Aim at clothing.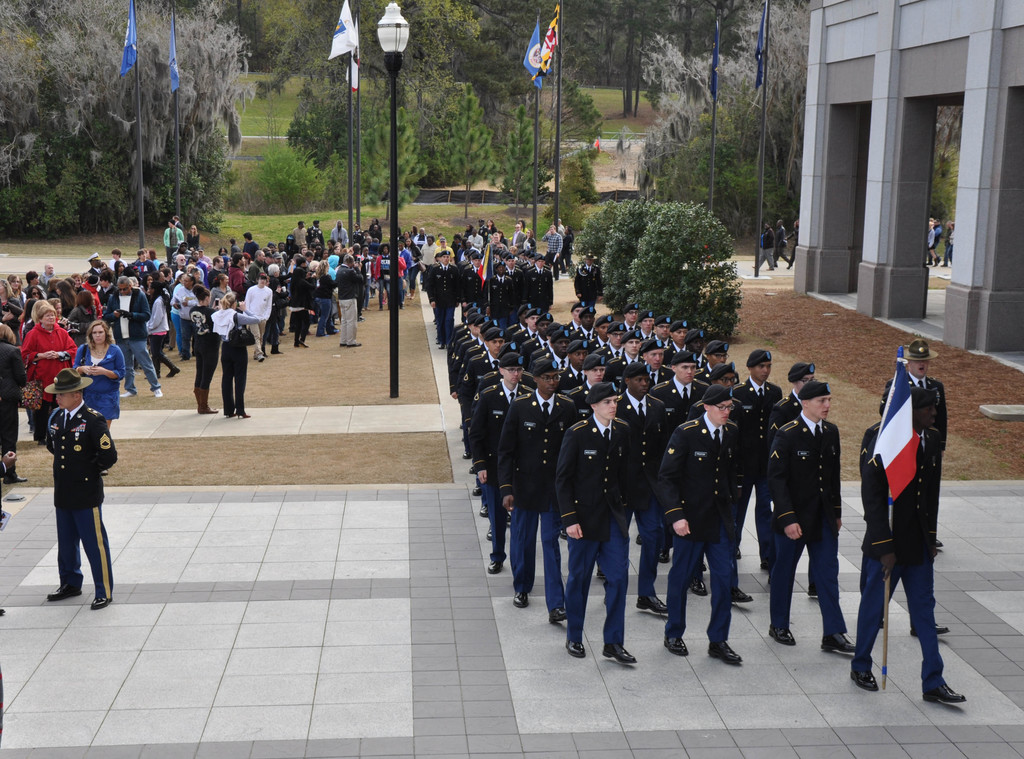
Aimed at detection(181, 232, 200, 255).
